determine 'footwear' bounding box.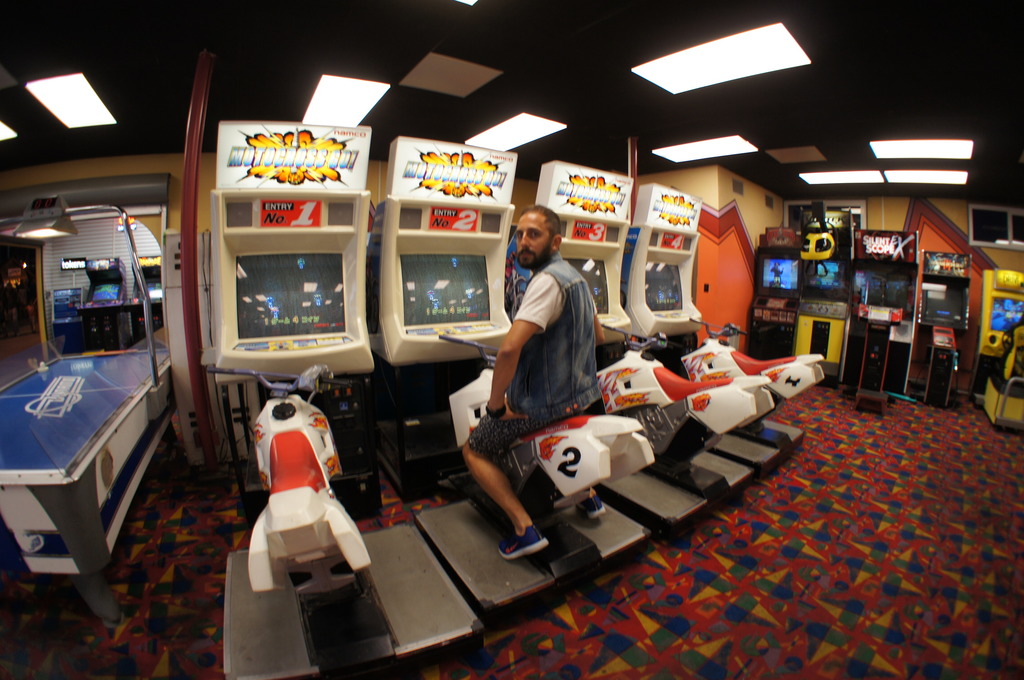
Determined: [x1=575, y1=492, x2=605, y2=522].
